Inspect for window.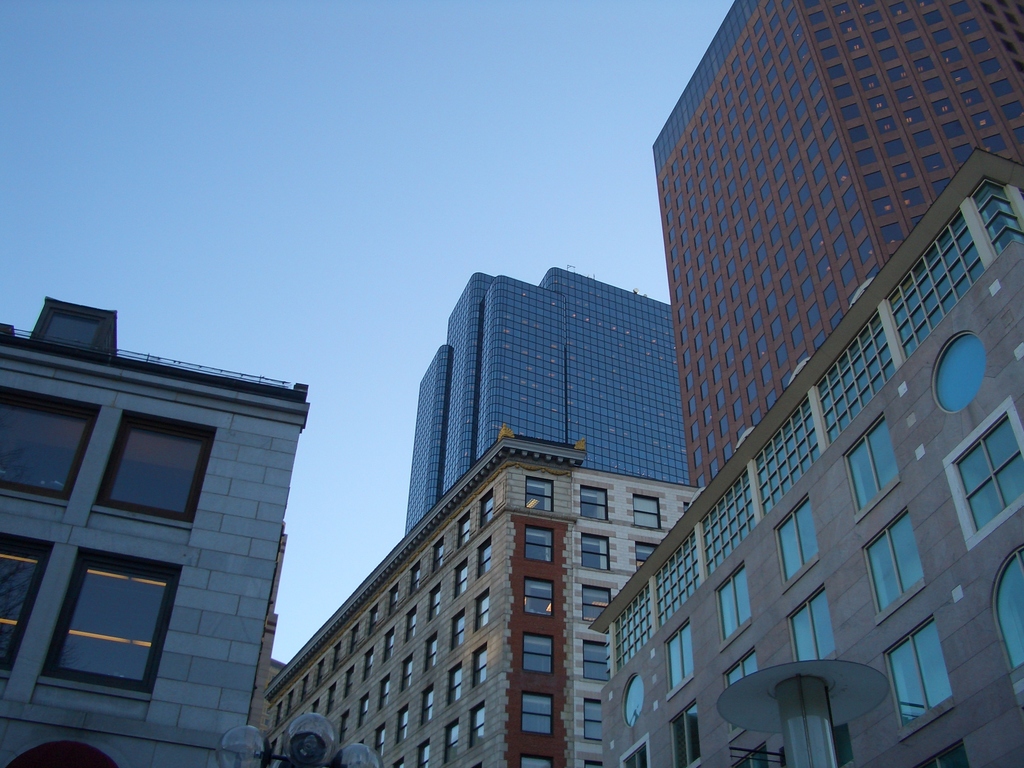
Inspection: box=[575, 577, 618, 630].
